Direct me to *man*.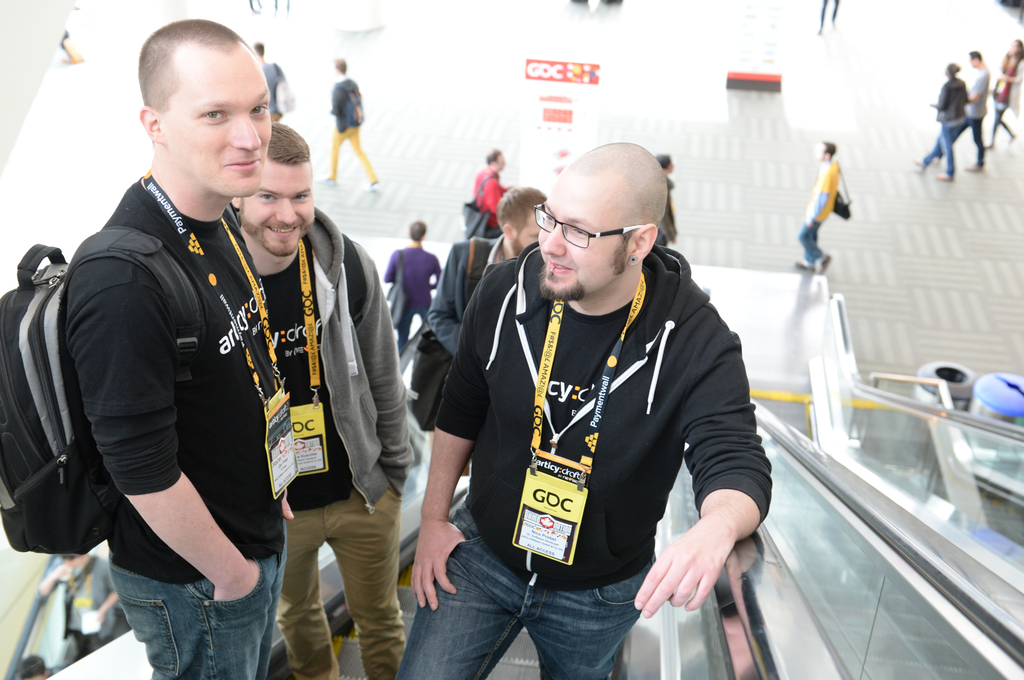
Direction: crop(223, 118, 416, 679).
